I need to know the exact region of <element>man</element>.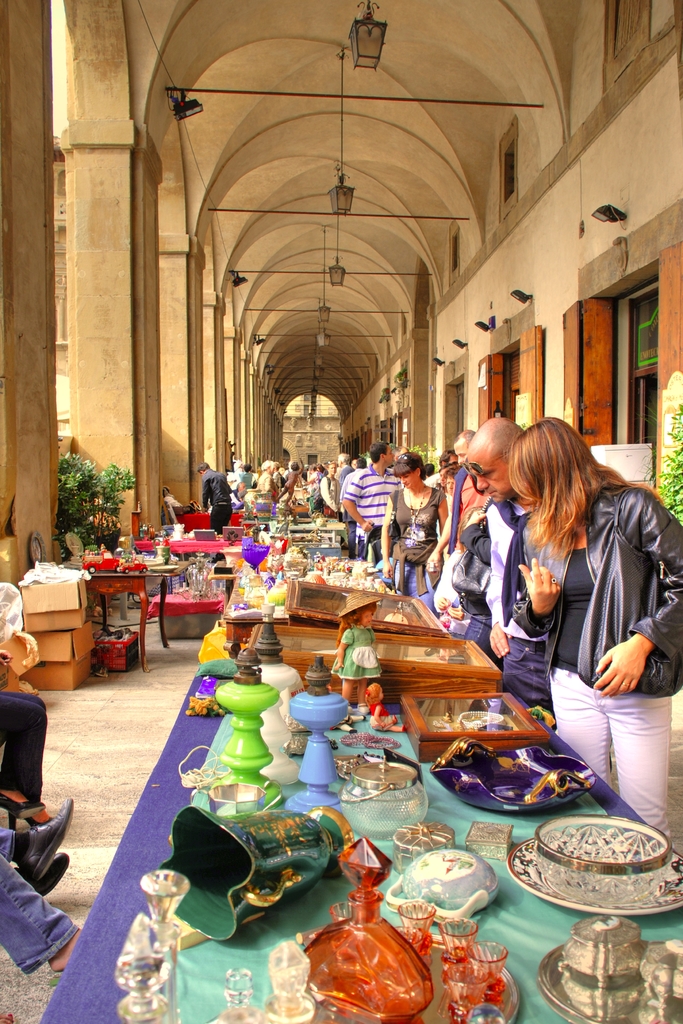
Region: {"left": 187, "top": 463, "right": 229, "bottom": 531}.
